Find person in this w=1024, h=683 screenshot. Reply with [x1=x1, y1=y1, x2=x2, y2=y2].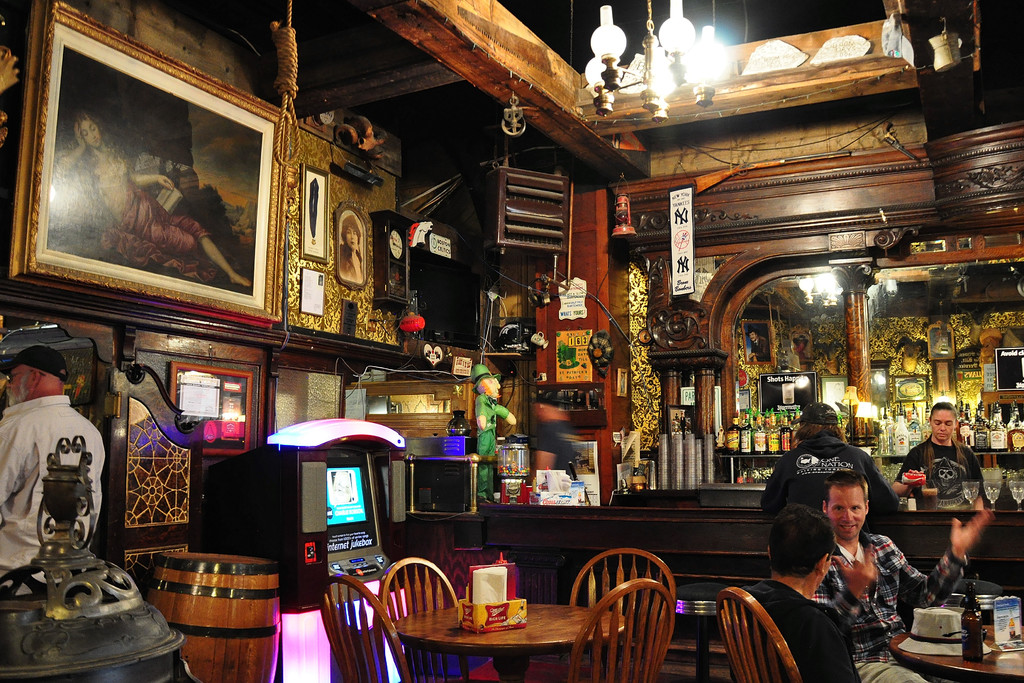
[x1=471, y1=365, x2=515, y2=507].
